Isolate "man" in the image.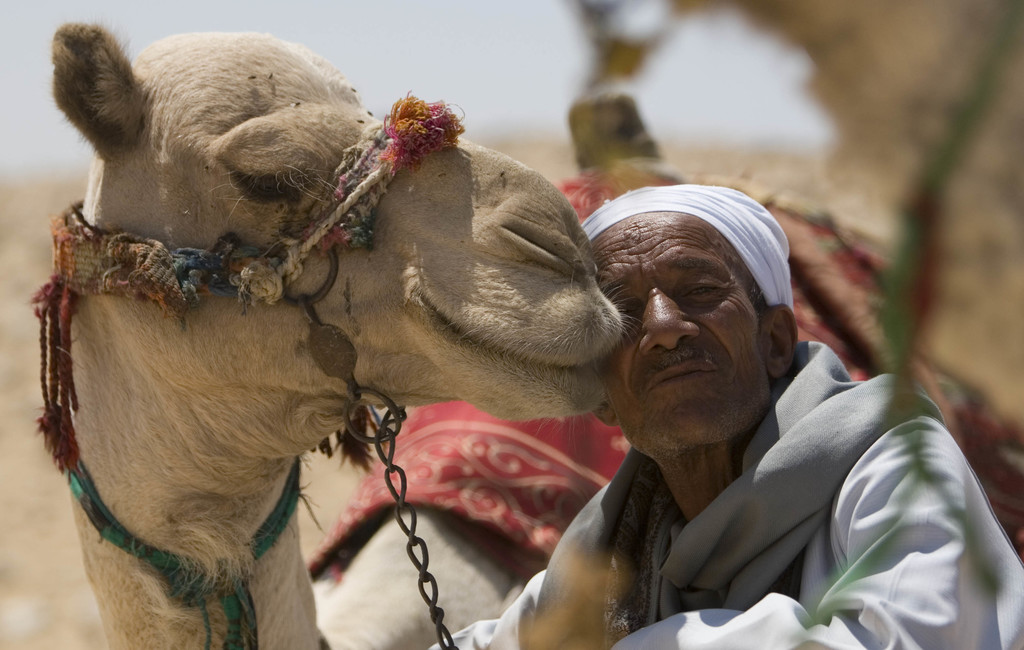
Isolated region: x1=429, y1=174, x2=1023, y2=649.
